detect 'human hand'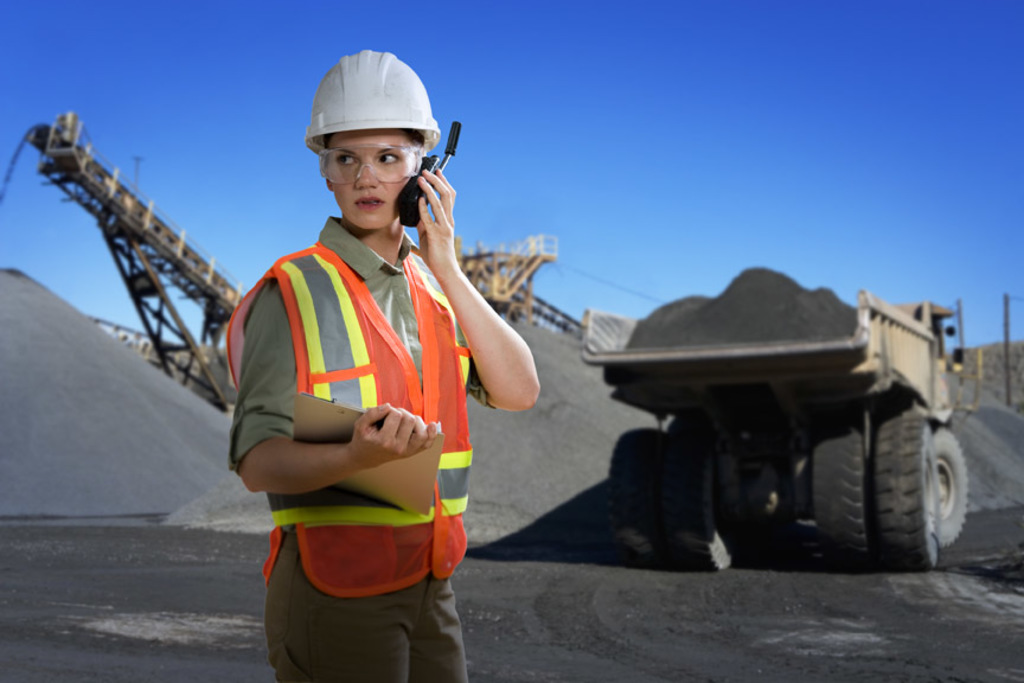
select_region(411, 165, 459, 274)
